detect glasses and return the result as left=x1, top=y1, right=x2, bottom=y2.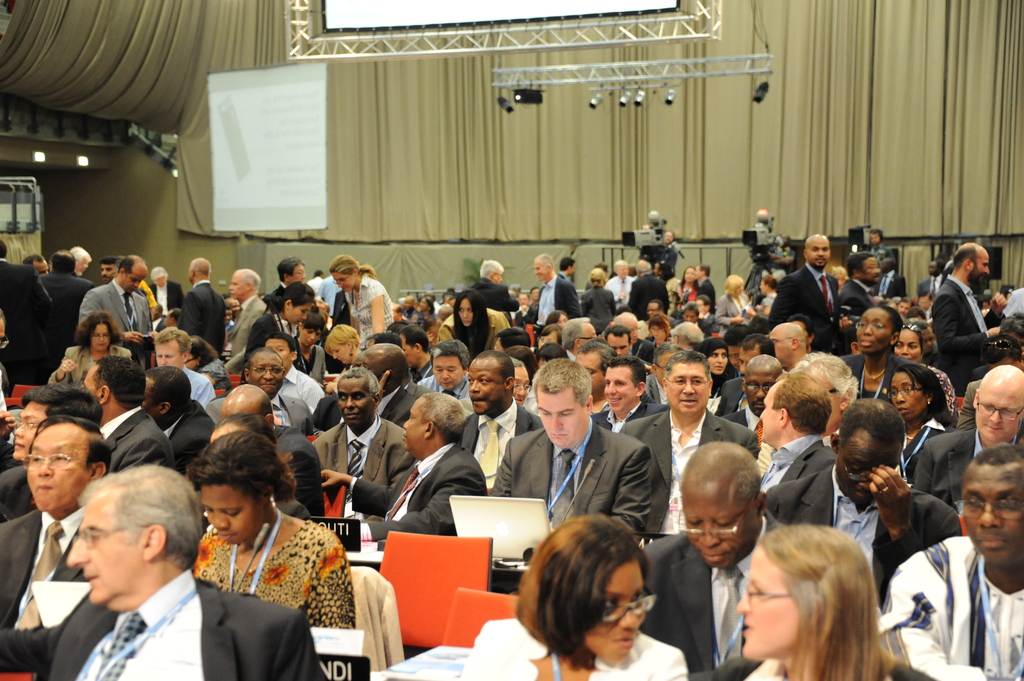
left=856, top=321, right=890, bottom=332.
